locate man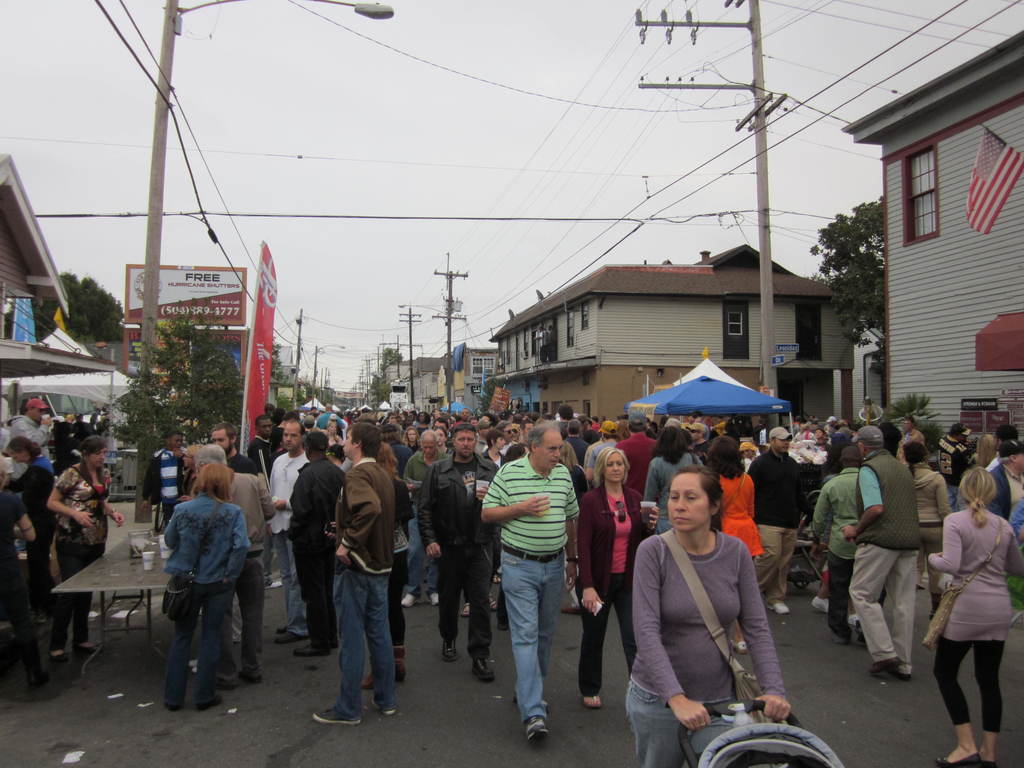
pyautogui.locateOnScreen(310, 424, 398, 739)
